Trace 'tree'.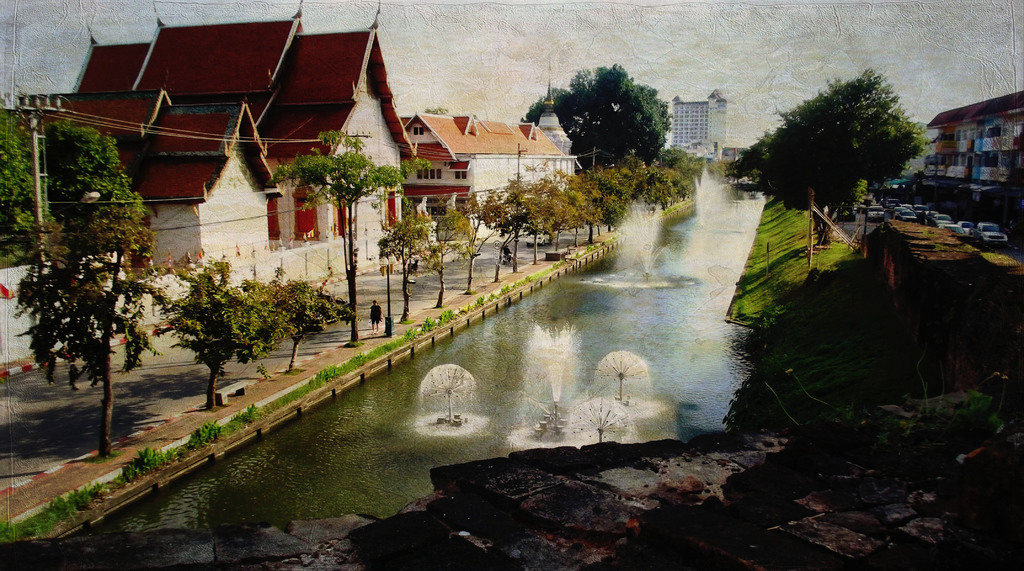
Traced to (733,148,753,188).
